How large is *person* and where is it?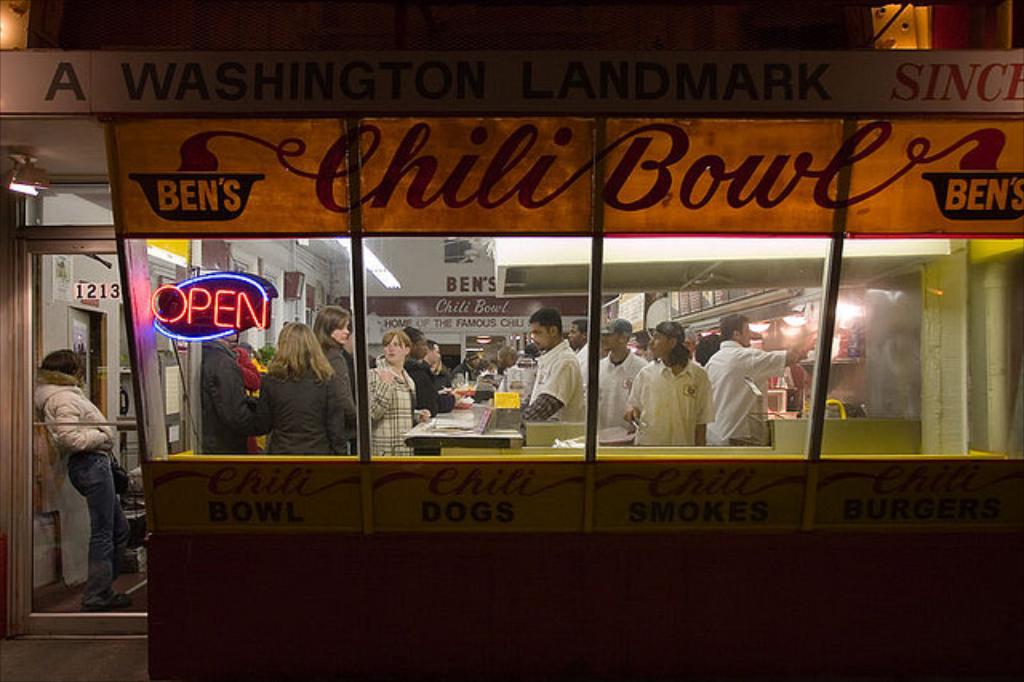
Bounding box: x1=198 y1=338 x2=261 y2=456.
